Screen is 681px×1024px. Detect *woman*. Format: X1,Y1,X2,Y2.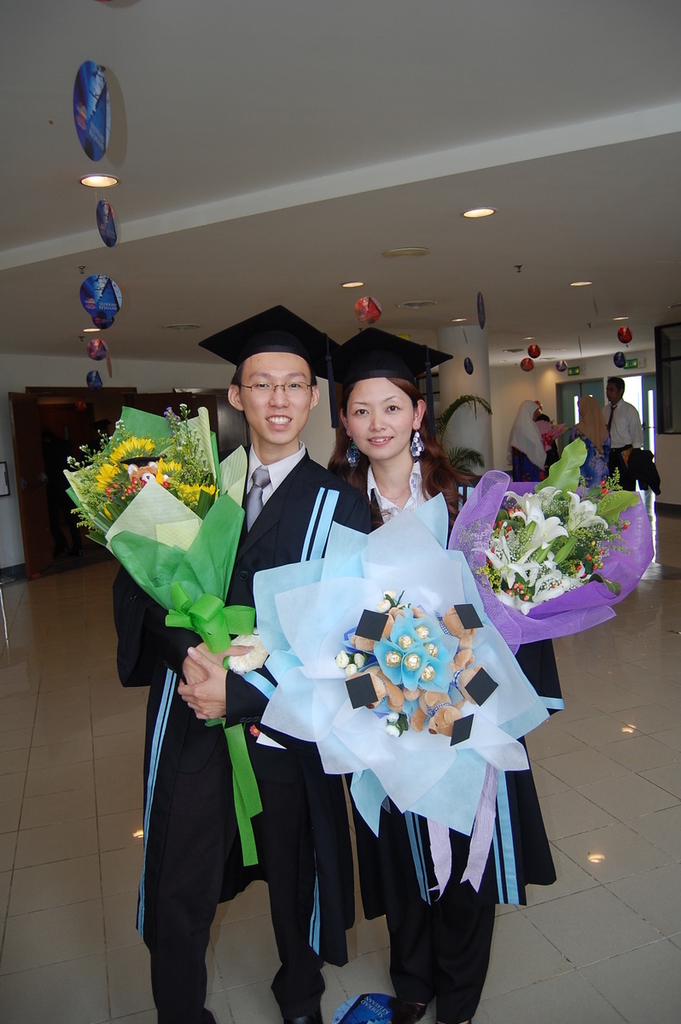
173,341,574,1023.
